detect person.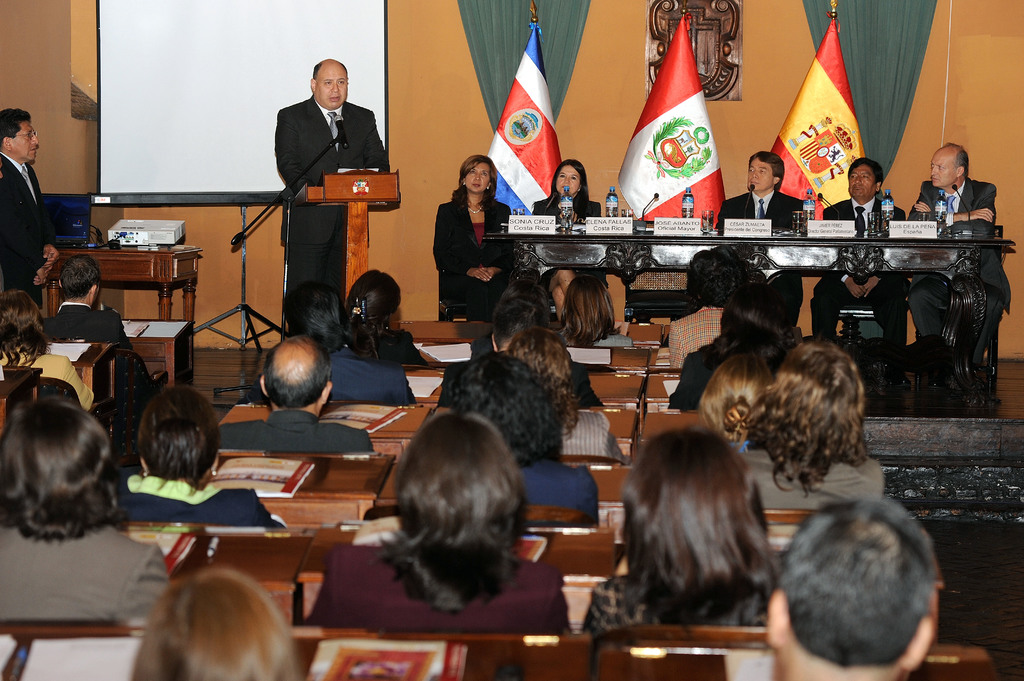
Detected at pyautogui.locateOnScreen(43, 250, 136, 349).
